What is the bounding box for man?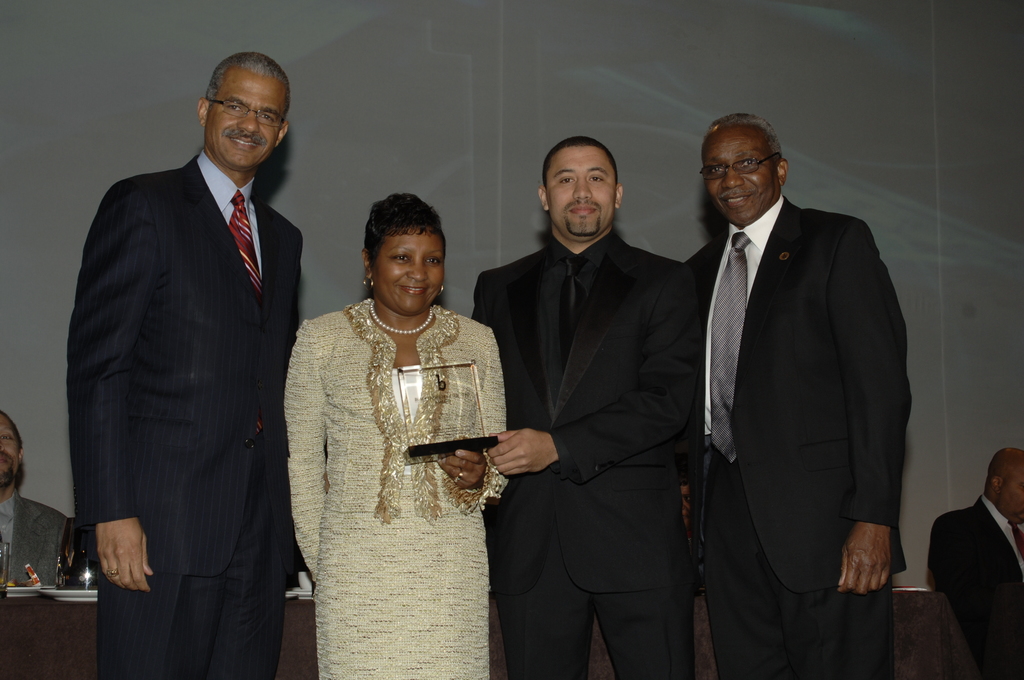
select_region(0, 410, 65, 581).
